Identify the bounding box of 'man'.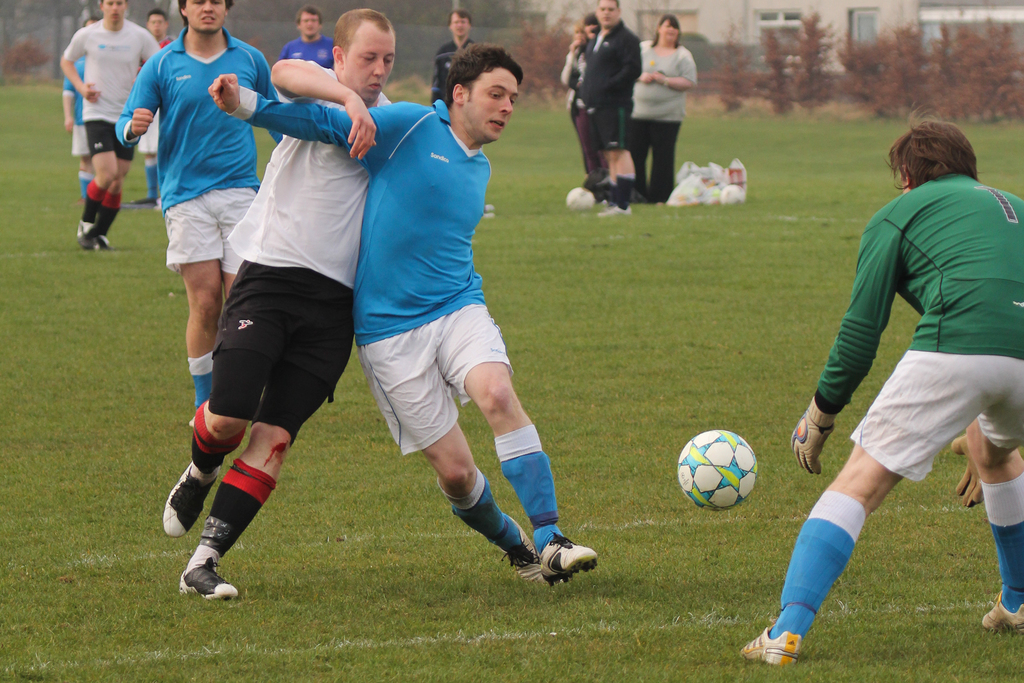
(left=116, top=0, right=287, bottom=432).
